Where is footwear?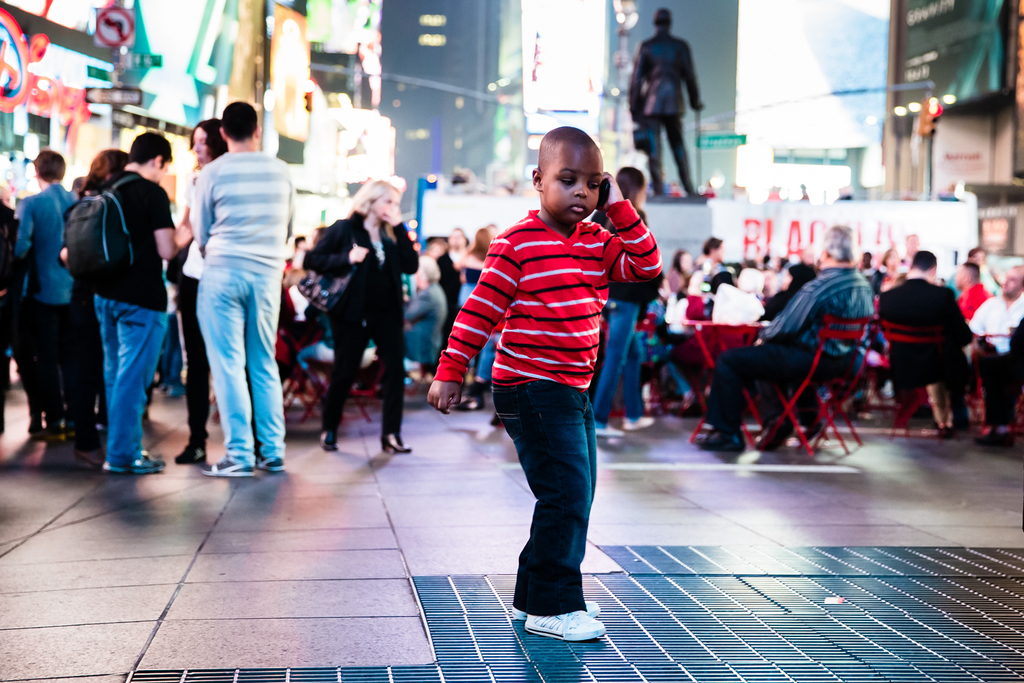
left=383, top=438, right=415, bottom=447.
